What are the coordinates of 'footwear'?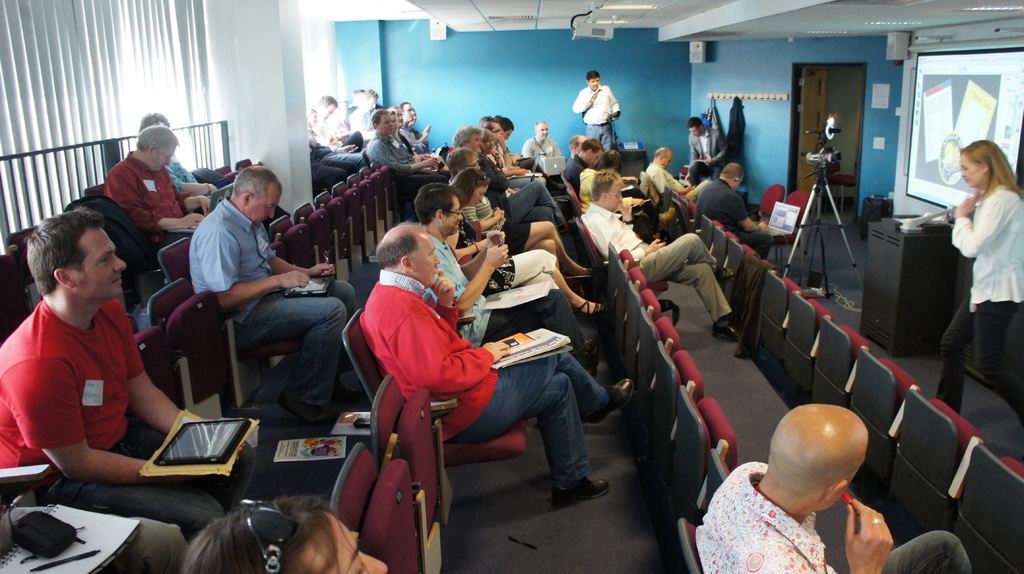
(583, 262, 596, 273).
